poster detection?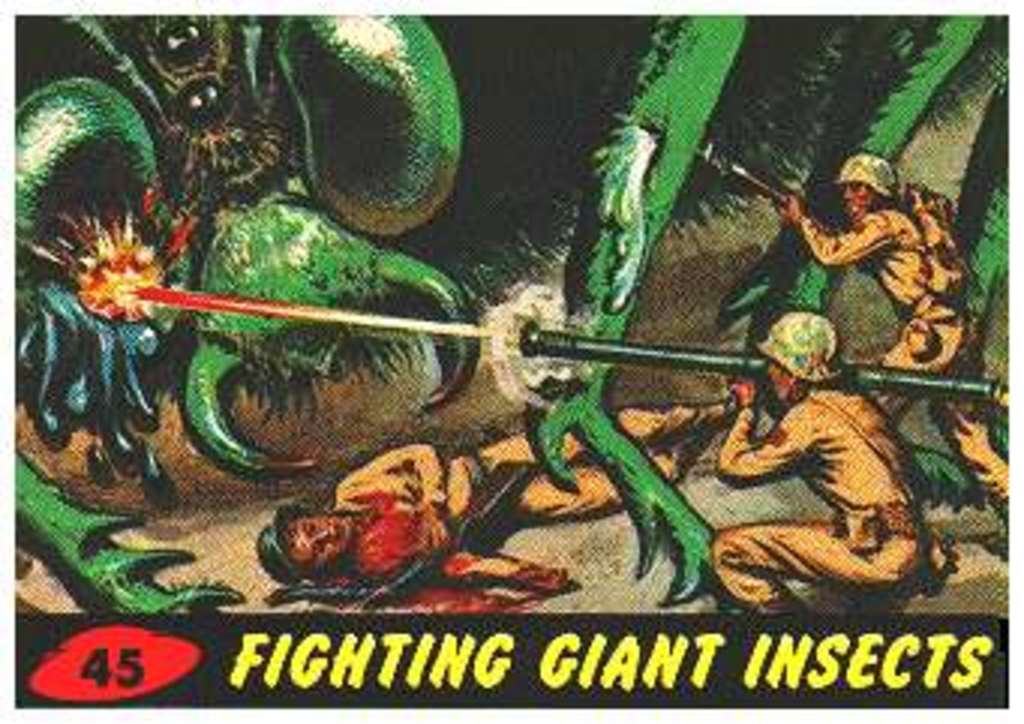
{"left": 0, "top": 0, "right": 1021, "bottom": 721}
